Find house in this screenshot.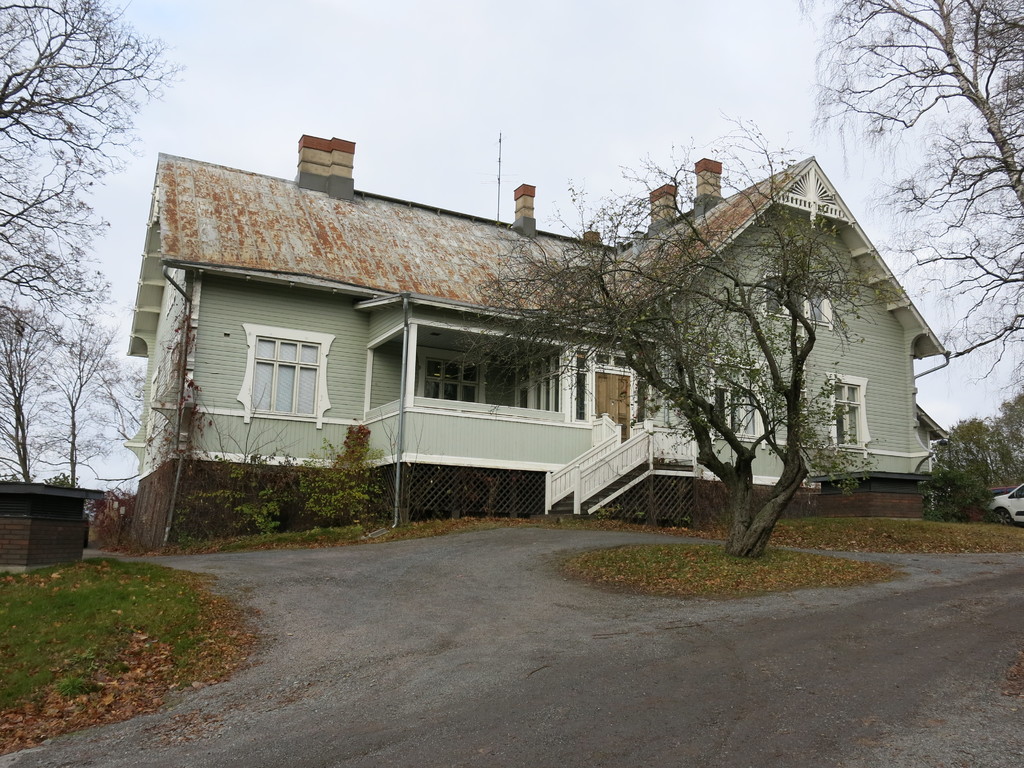
The bounding box for house is [128, 131, 949, 544].
